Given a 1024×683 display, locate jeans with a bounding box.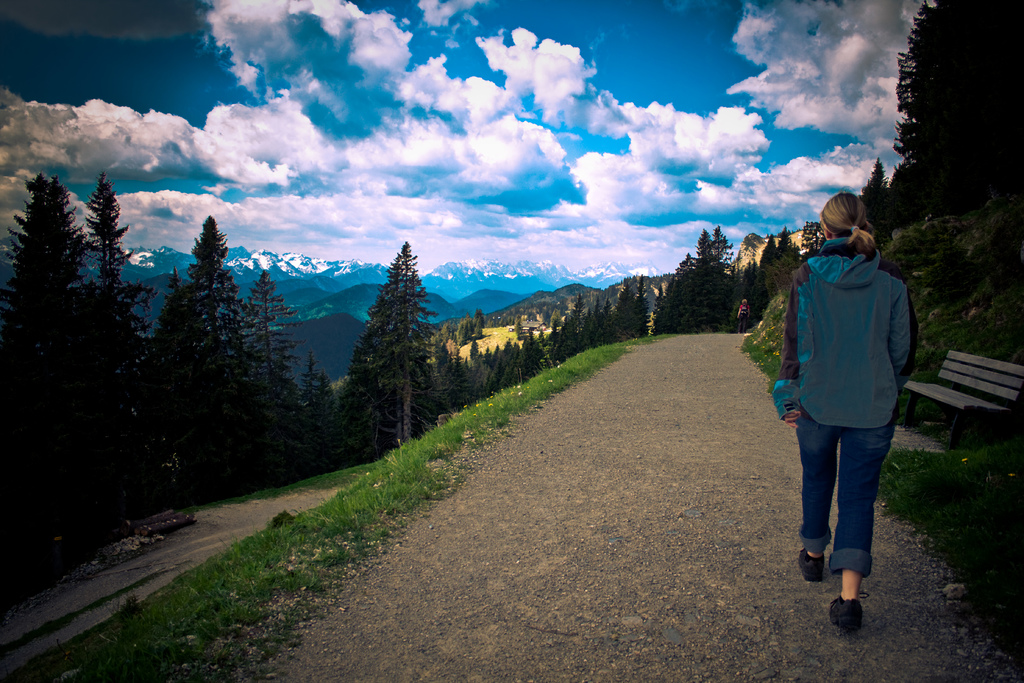
Located: bbox=(796, 407, 892, 577).
